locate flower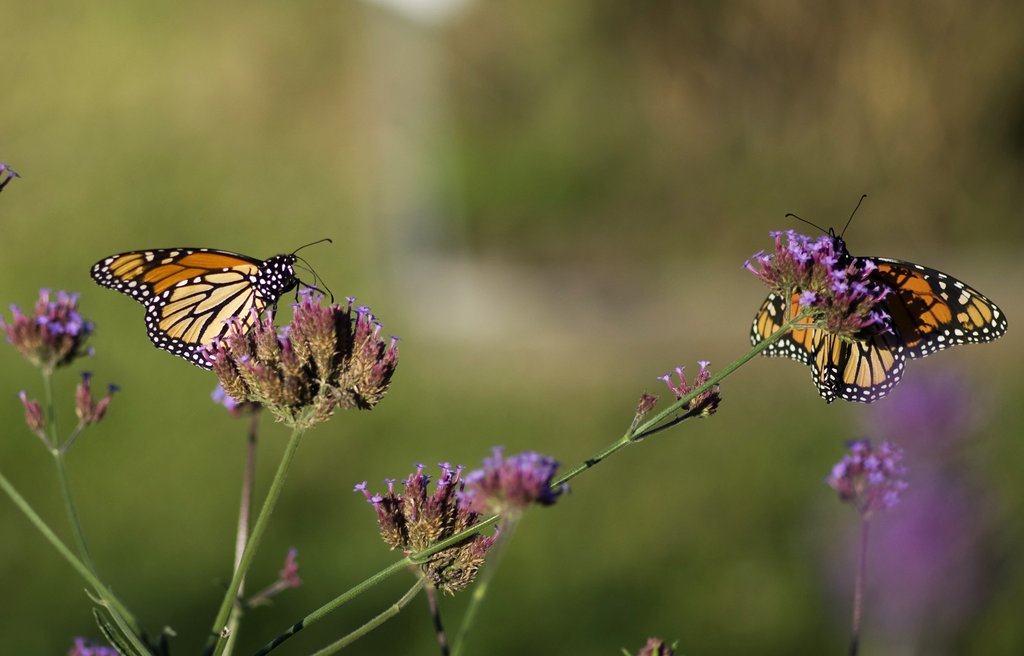
{"x1": 811, "y1": 435, "x2": 928, "y2": 528}
